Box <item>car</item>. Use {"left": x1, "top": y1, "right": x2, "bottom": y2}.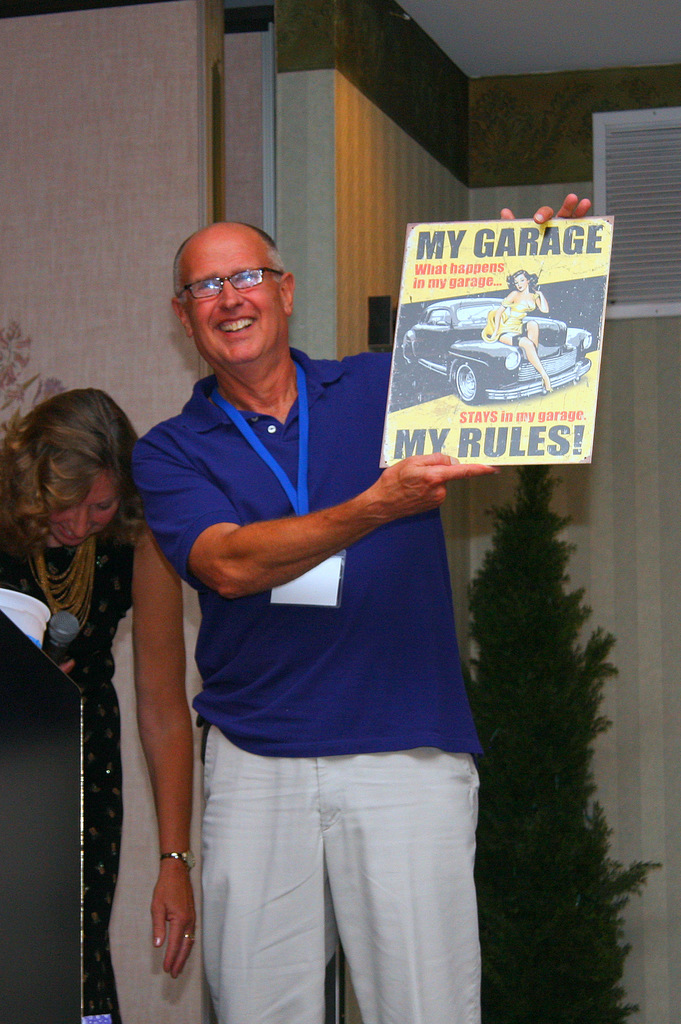
{"left": 402, "top": 295, "right": 593, "bottom": 401}.
